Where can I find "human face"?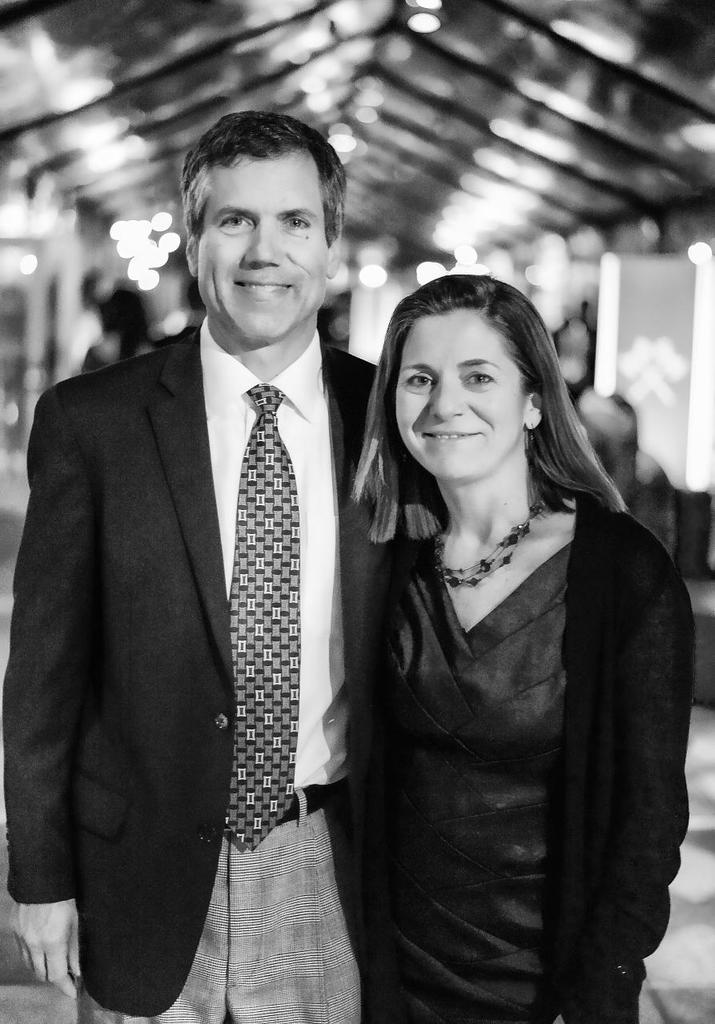
You can find it at [x1=387, y1=306, x2=532, y2=500].
